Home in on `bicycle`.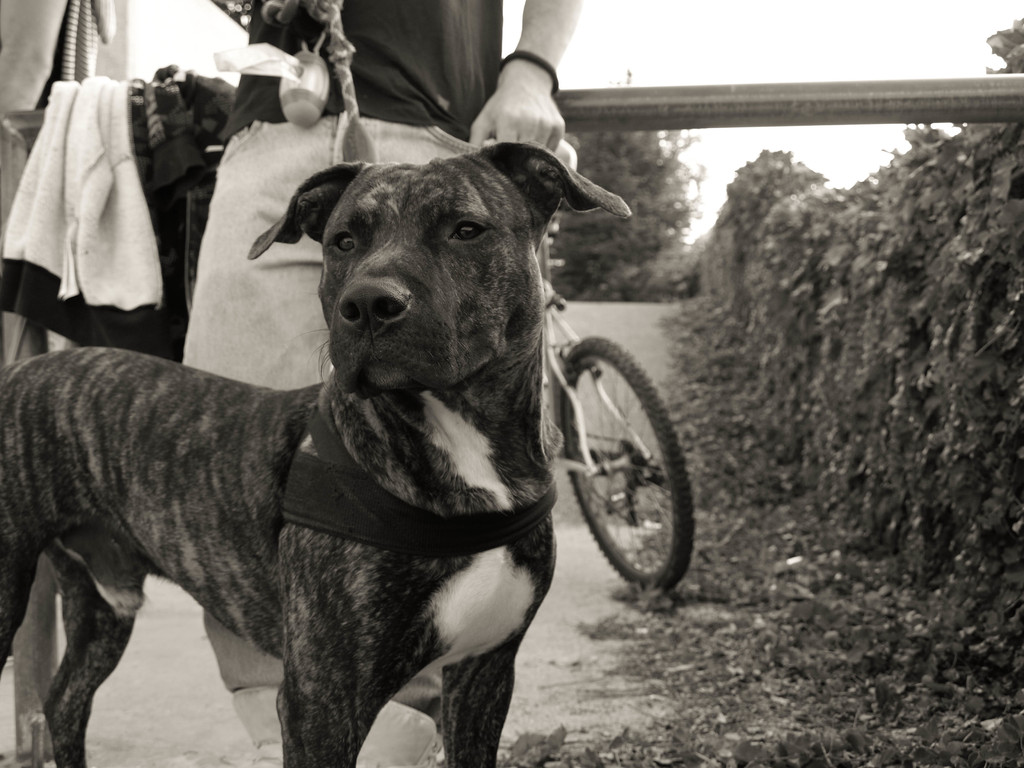
Homed in at x1=546 y1=285 x2=698 y2=596.
